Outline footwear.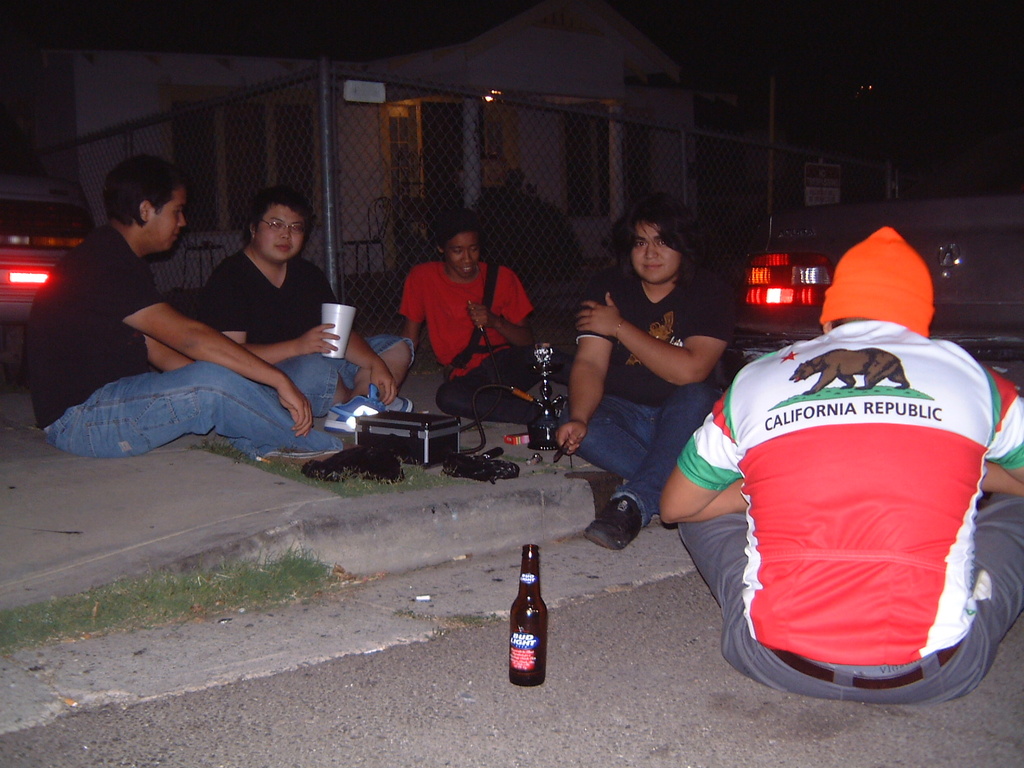
Outline: detection(585, 494, 642, 556).
